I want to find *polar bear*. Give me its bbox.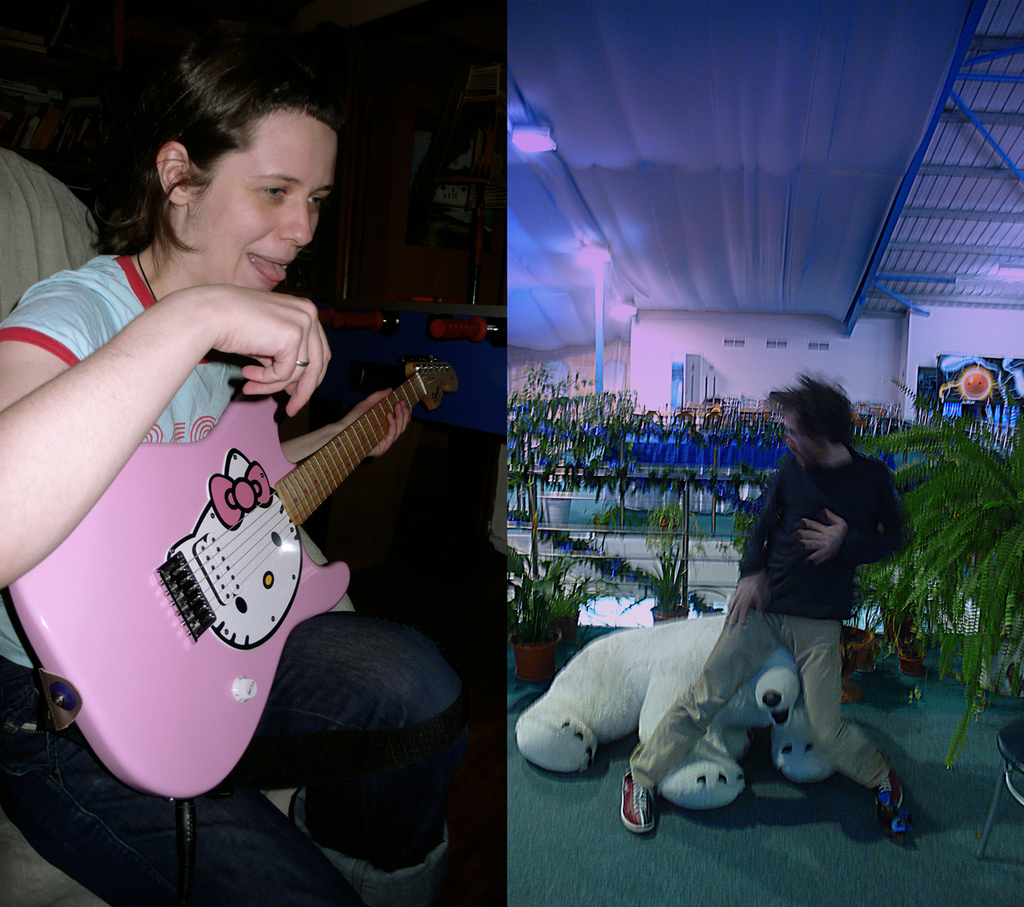
detection(515, 613, 832, 811).
